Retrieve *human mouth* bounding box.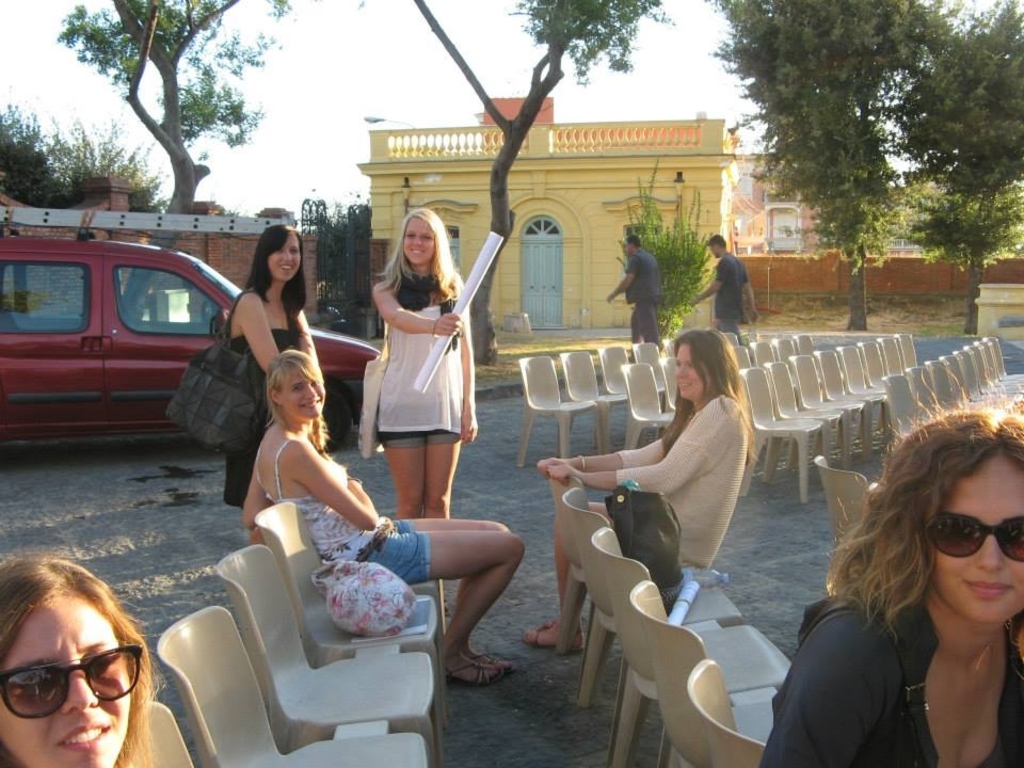
Bounding box: 298, 400, 323, 415.
